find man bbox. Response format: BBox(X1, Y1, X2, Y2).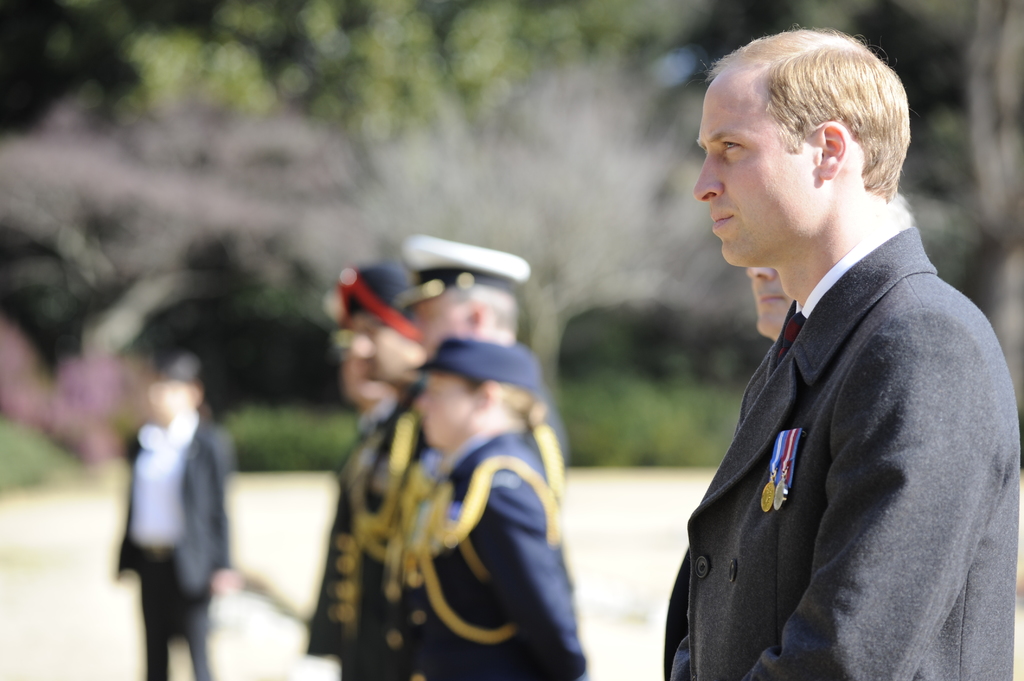
BBox(303, 263, 426, 675).
